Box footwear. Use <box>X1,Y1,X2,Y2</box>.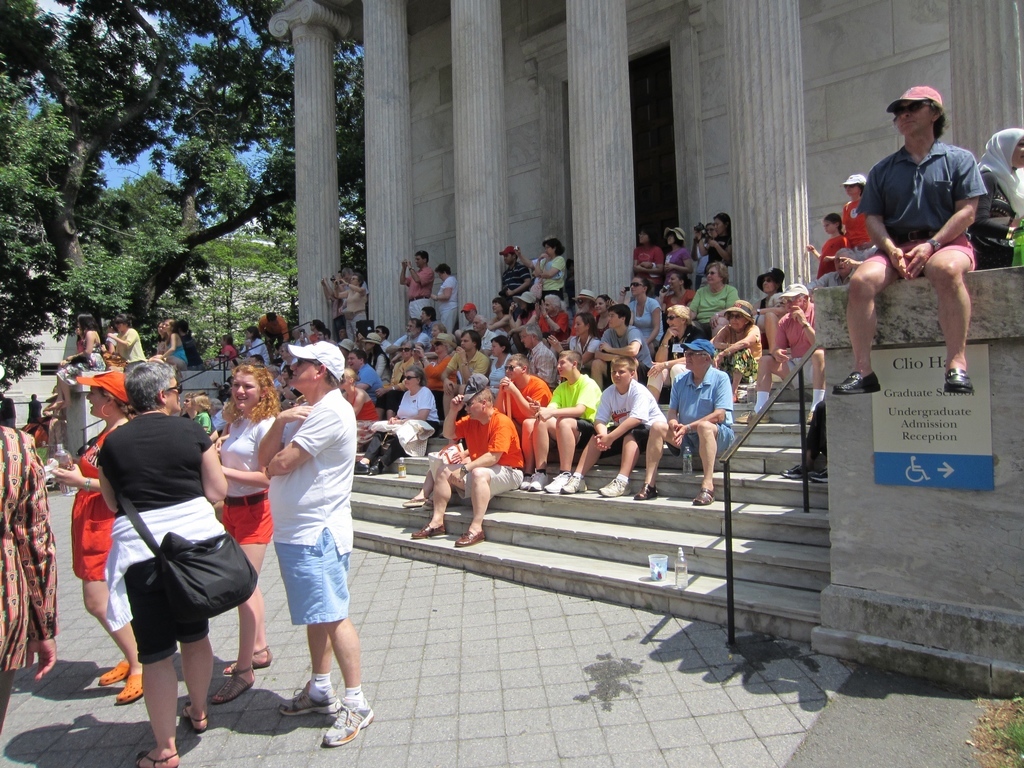
<box>559,477,584,497</box>.
